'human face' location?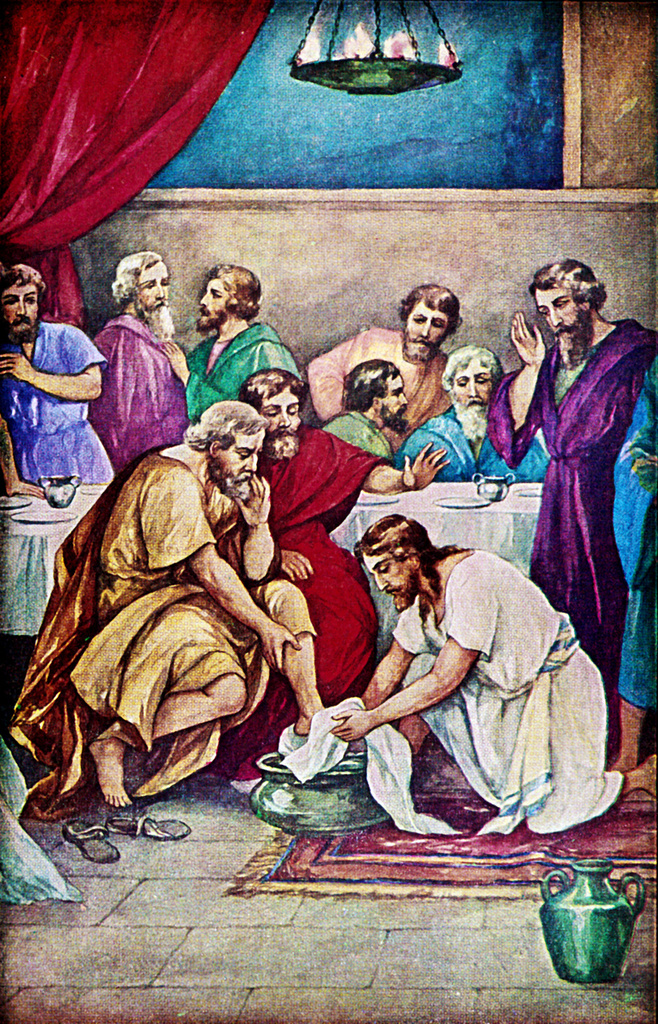
{"left": 198, "top": 274, "right": 231, "bottom": 333}
